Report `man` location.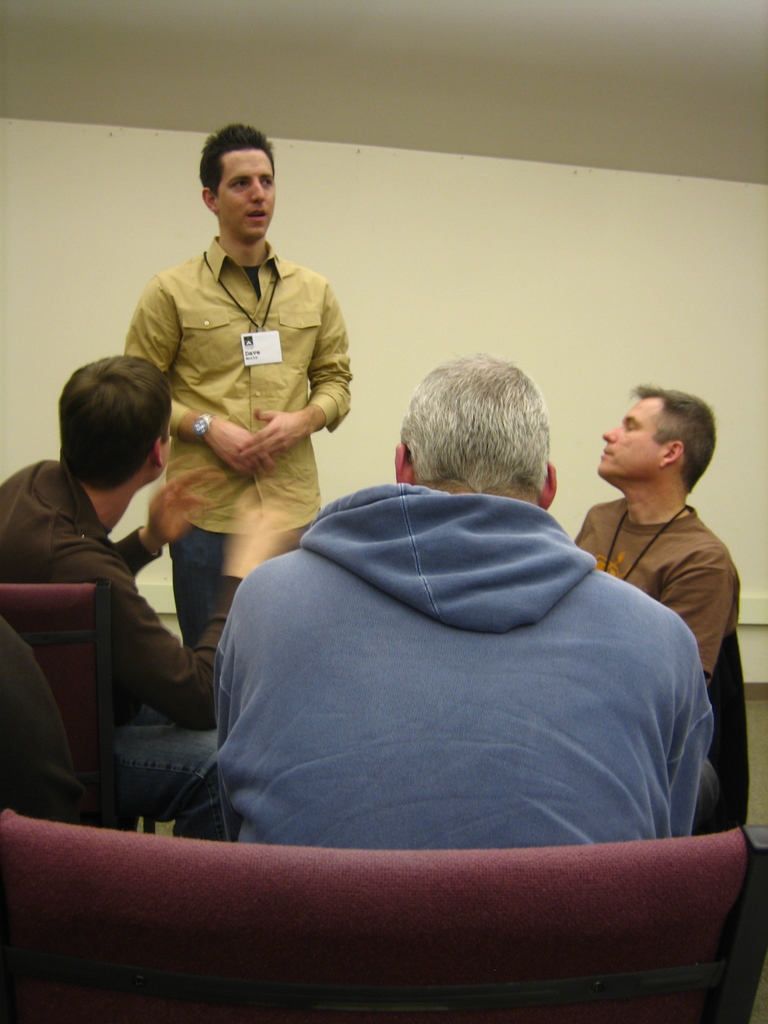
Report: rect(122, 137, 359, 663).
